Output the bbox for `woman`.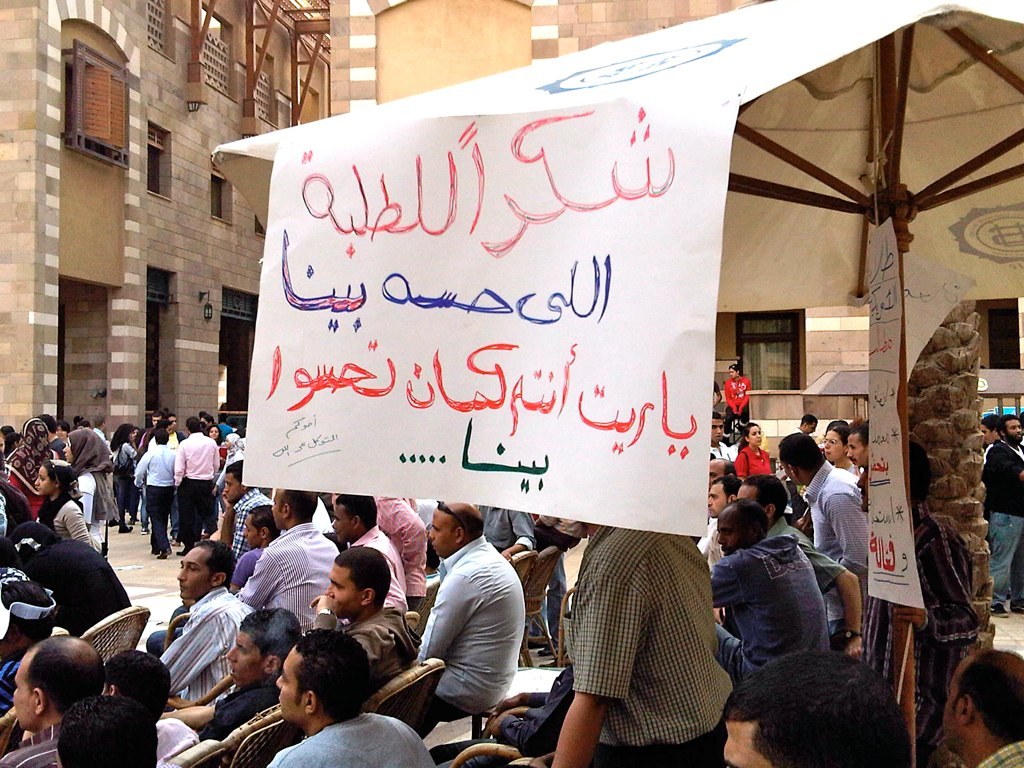
213, 431, 244, 518.
